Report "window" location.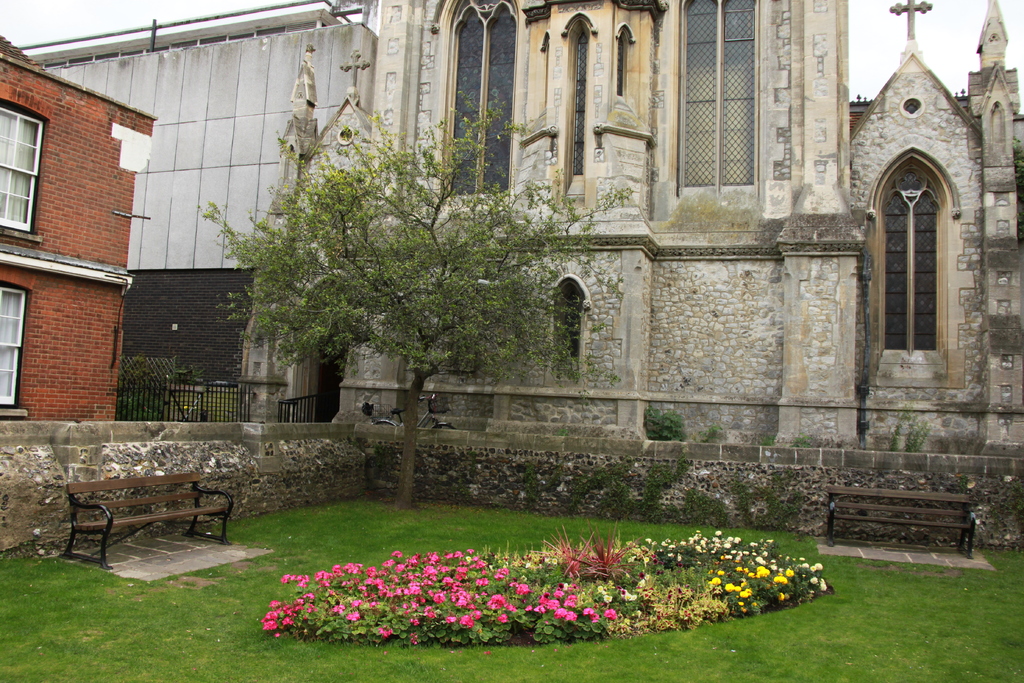
Report: 479,8,516,193.
